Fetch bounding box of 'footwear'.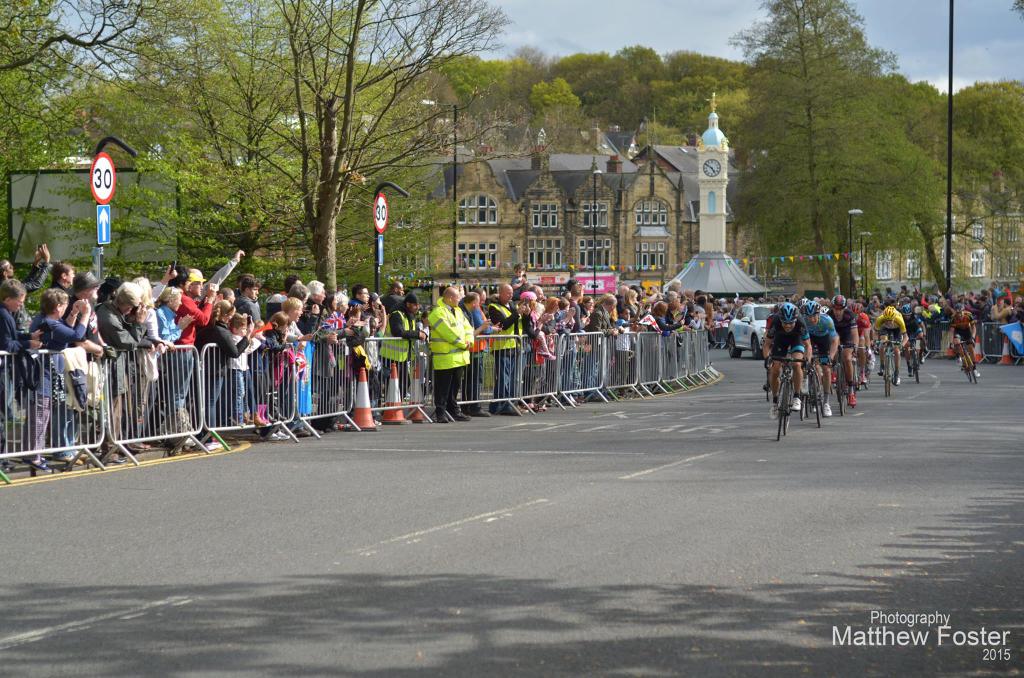
Bbox: [left=957, top=357, right=963, bottom=362].
